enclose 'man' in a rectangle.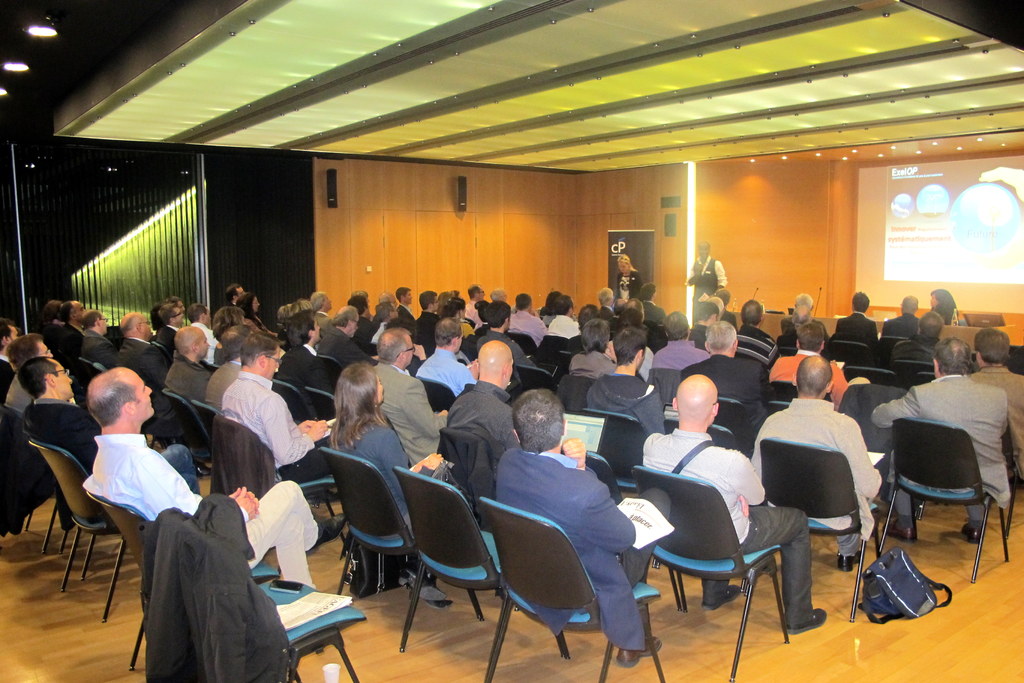
BBox(707, 297, 726, 318).
